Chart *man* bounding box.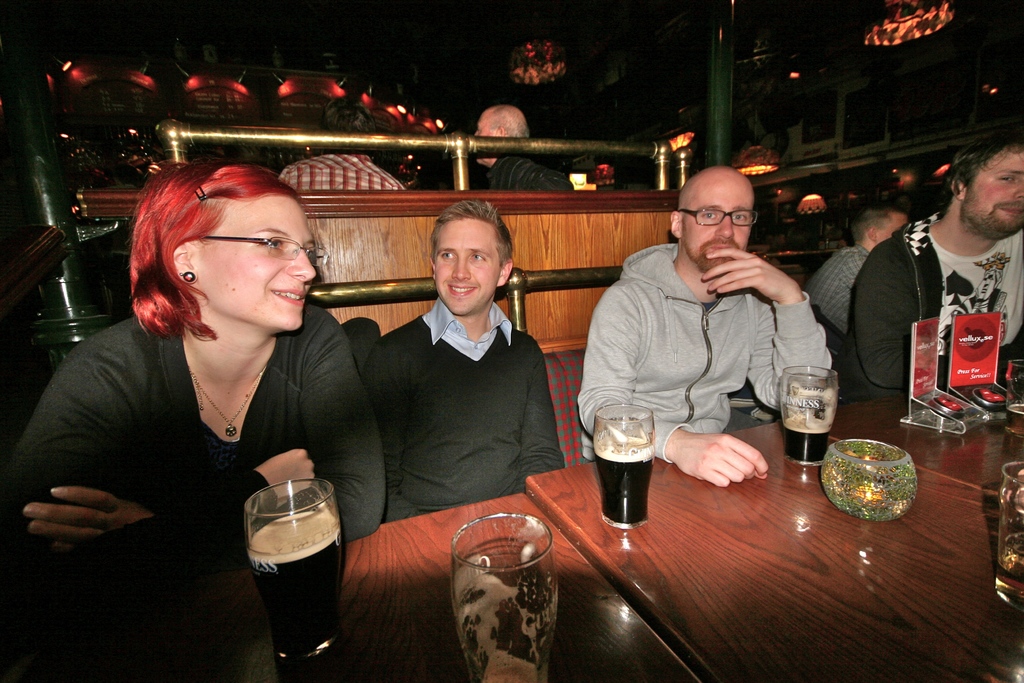
Charted: bbox=[275, 94, 406, 195].
